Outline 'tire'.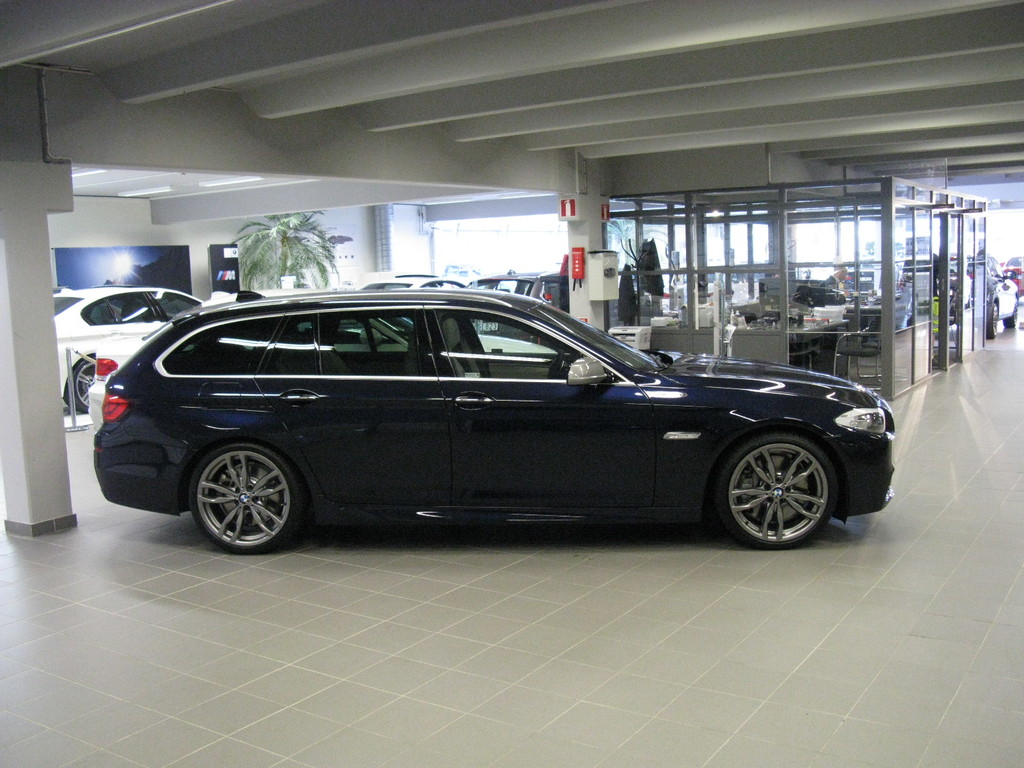
Outline: {"left": 189, "top": 445, "right": 306, "bottom": 552}.
